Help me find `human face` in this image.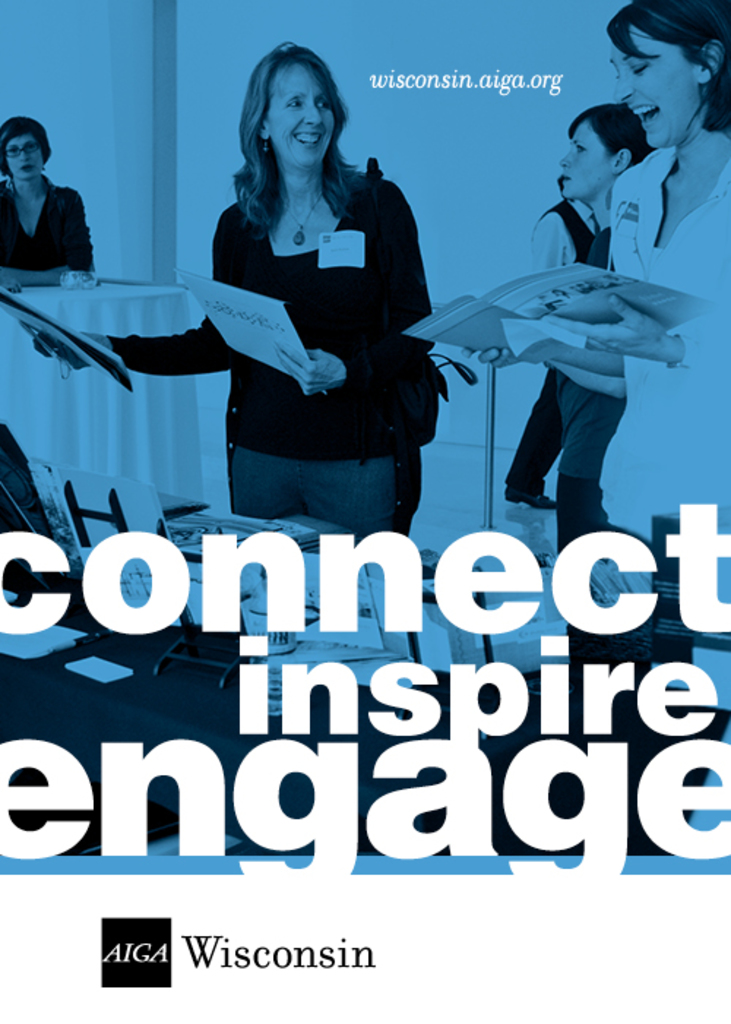
Found it: <bbox>554, 120, 639, 203</bbox>.
